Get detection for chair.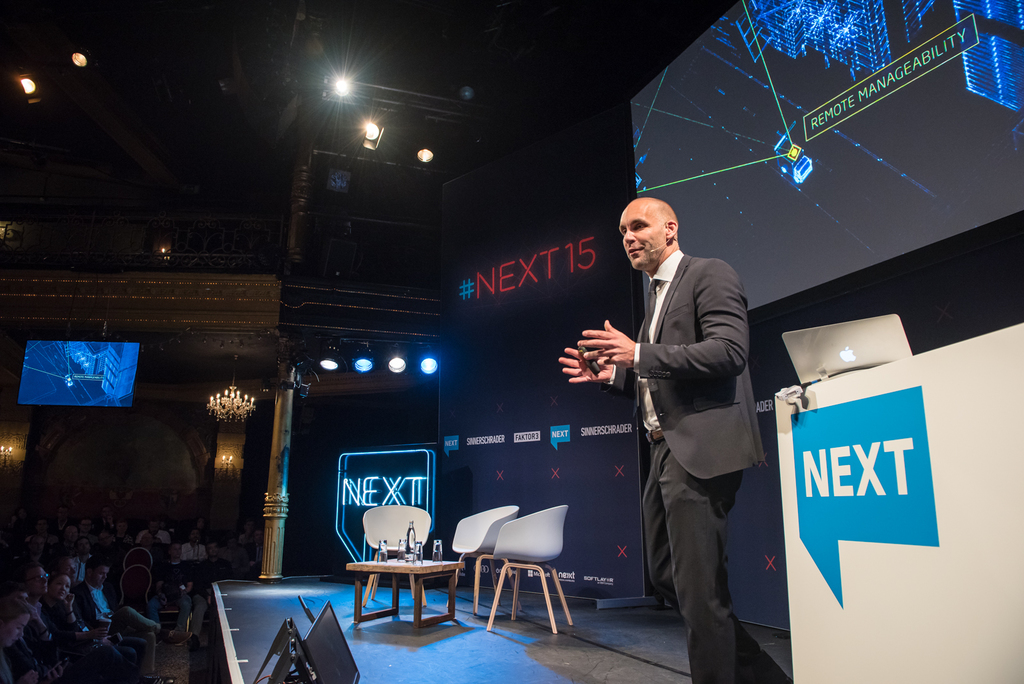
Detection: {"left": 362, "top": 505, "right": 438, "bottom": 620}.
